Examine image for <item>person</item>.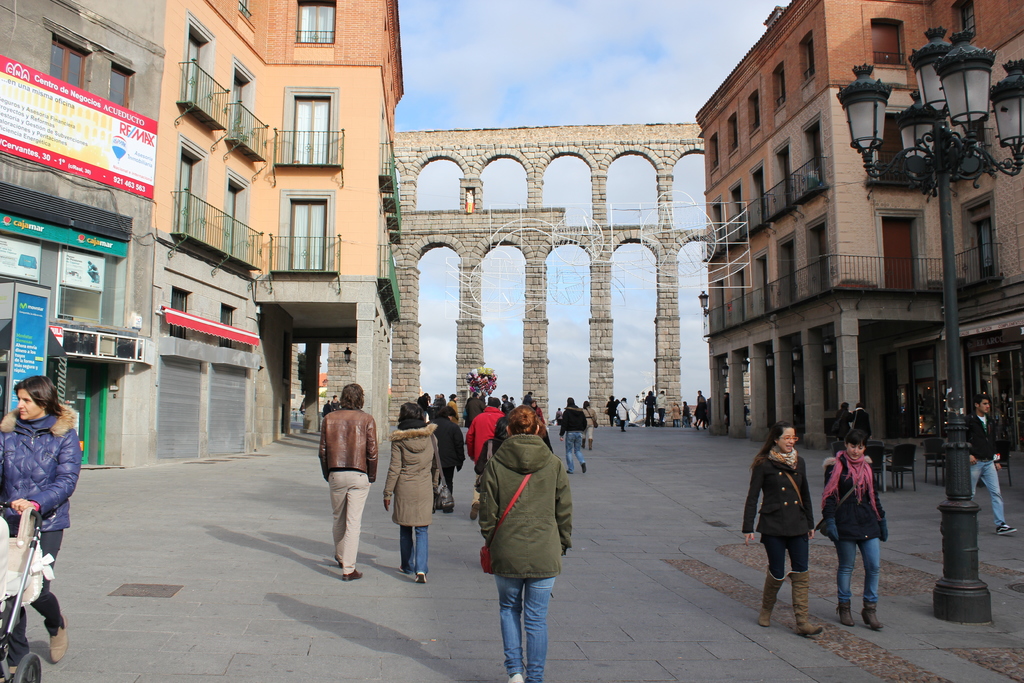
Examination result: box(556, 406, 562, 425).
